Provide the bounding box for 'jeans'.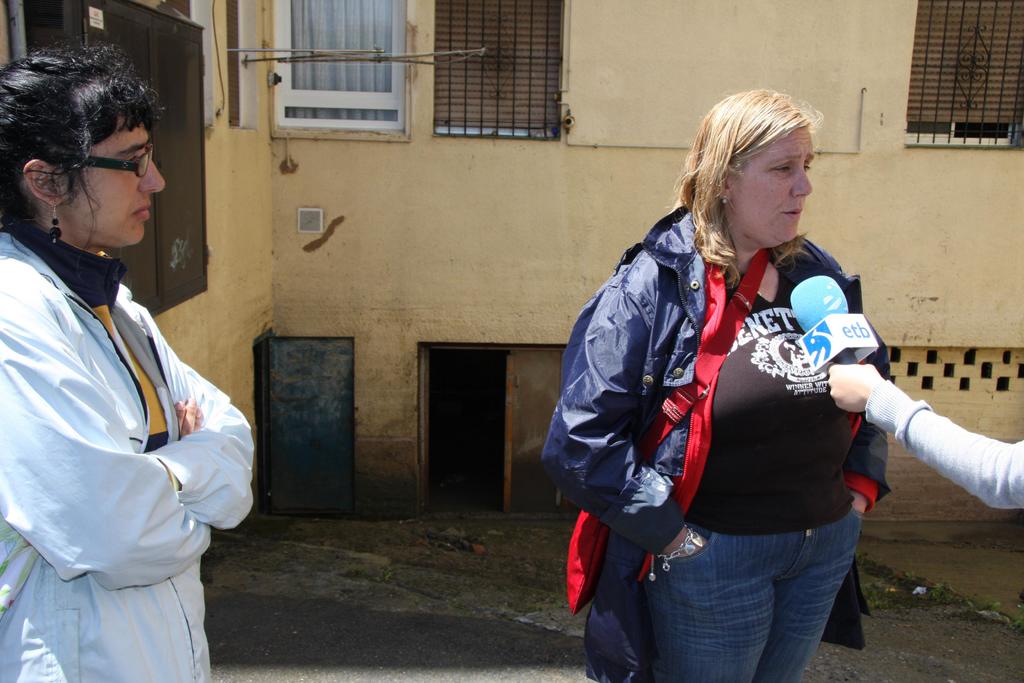
rect(634, 504, 877, 676).
